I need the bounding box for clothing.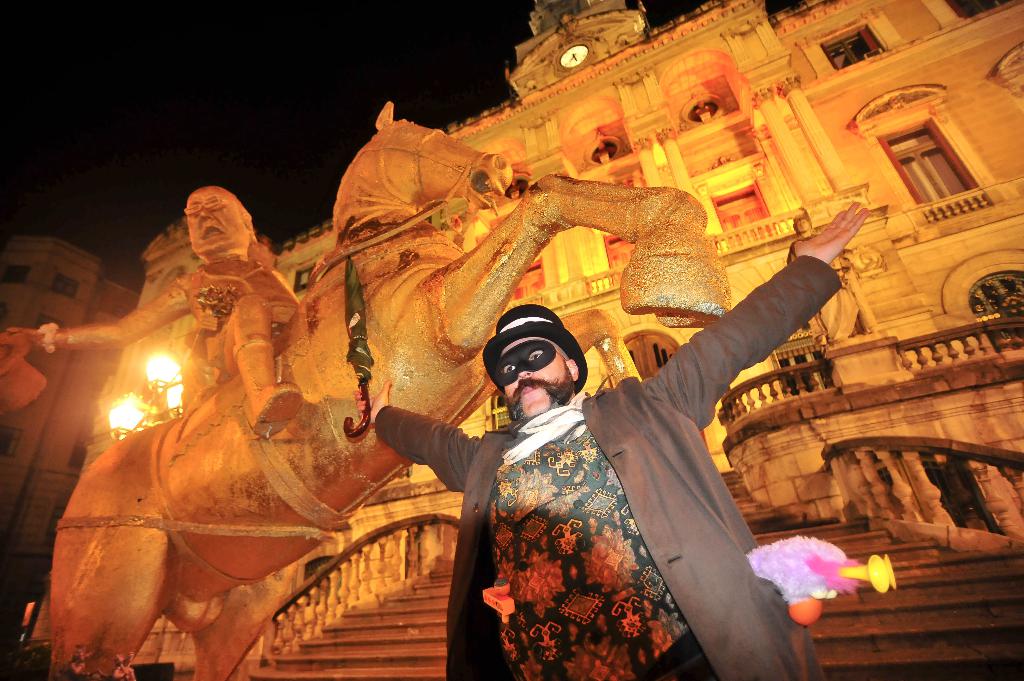
Here it is: pyautogui.locateOnScreen(376, 256, 843, 680).
